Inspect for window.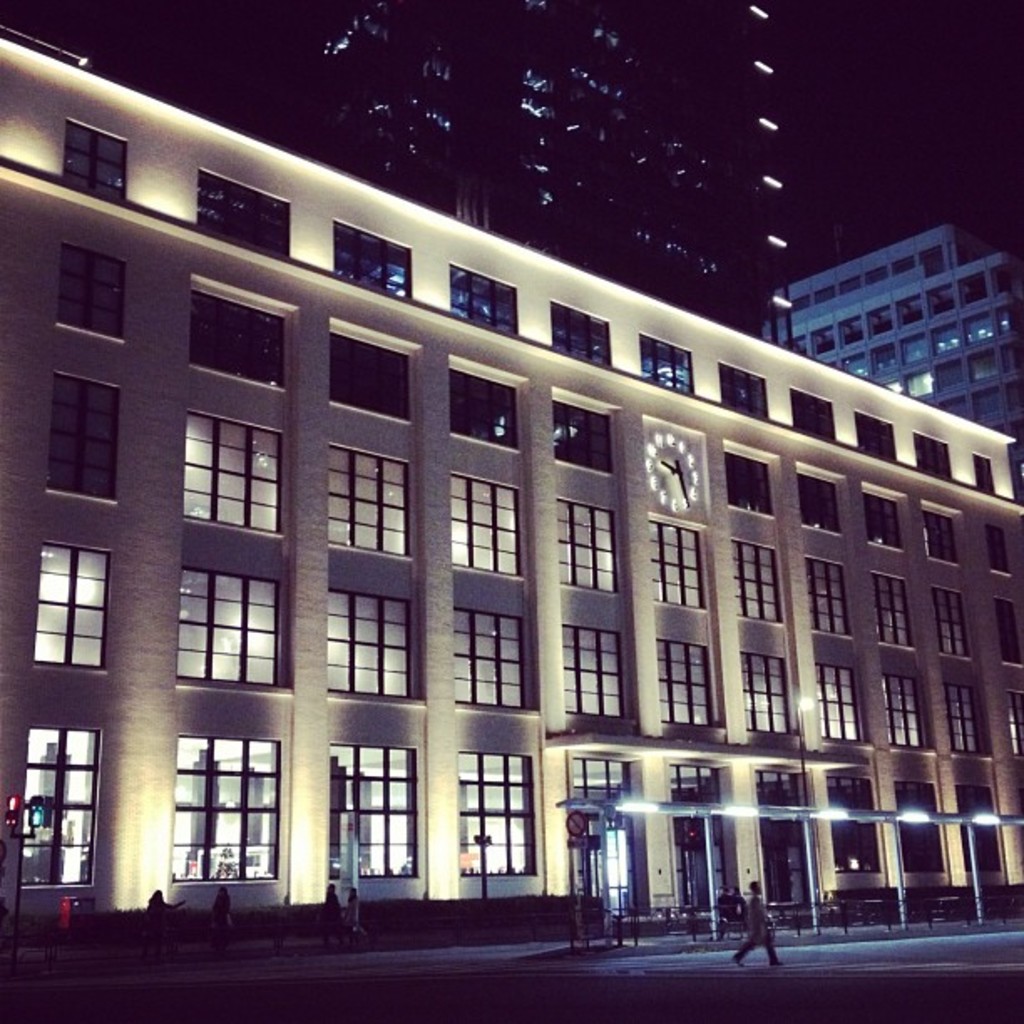
Inspection: box(549, 301, 616, 373).
